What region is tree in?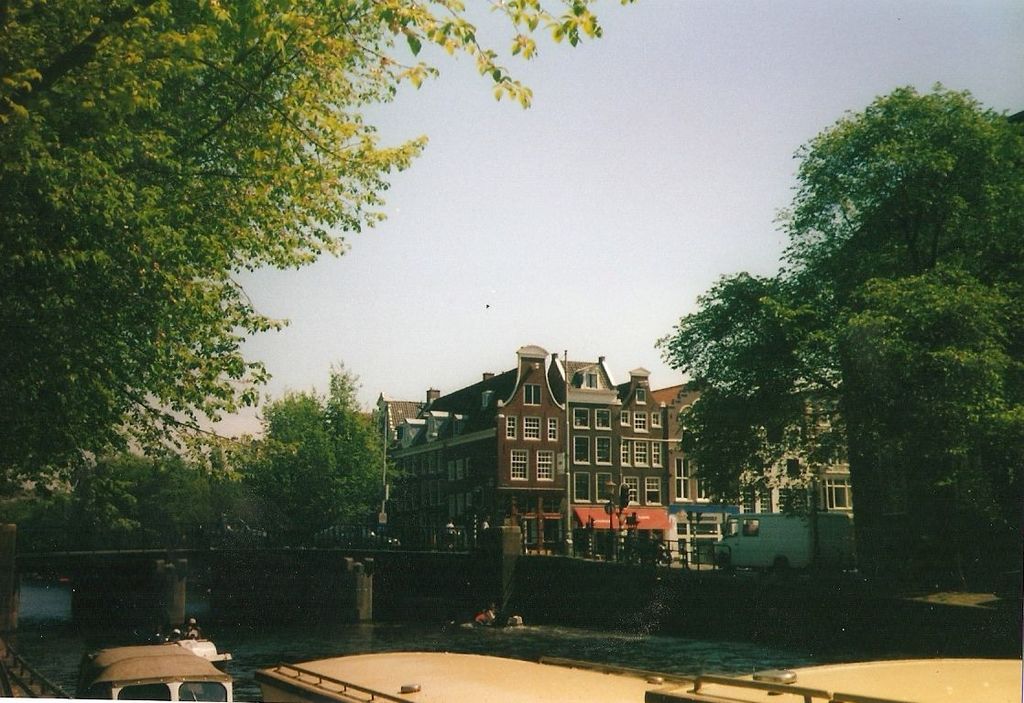
pyautogui.locateOnScreen(317, 359, 370, 418).
